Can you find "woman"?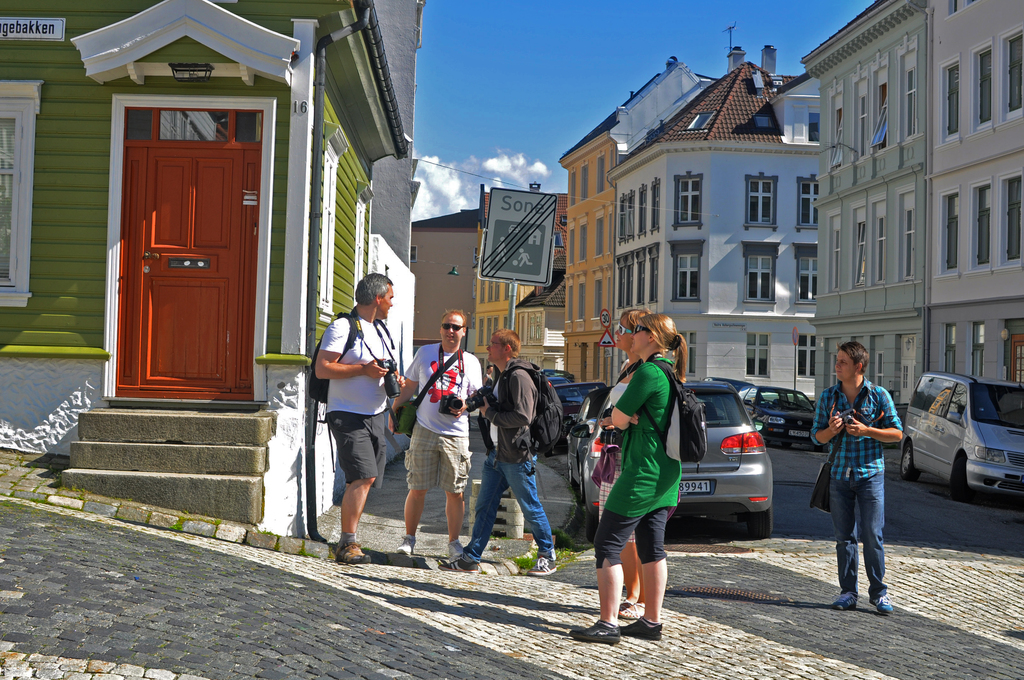
Yes, bounding box: detection(587, 303, 649, 622).
